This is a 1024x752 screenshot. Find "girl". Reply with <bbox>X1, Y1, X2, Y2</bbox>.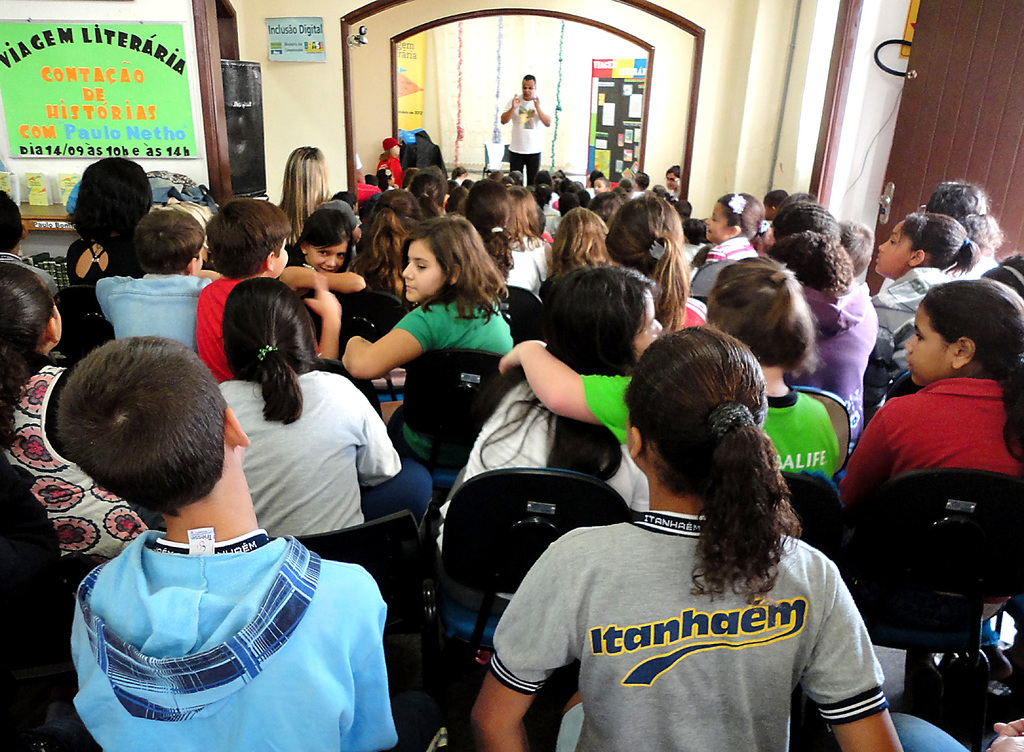
<bbox>662, 163, 693, 221</bbox>.
